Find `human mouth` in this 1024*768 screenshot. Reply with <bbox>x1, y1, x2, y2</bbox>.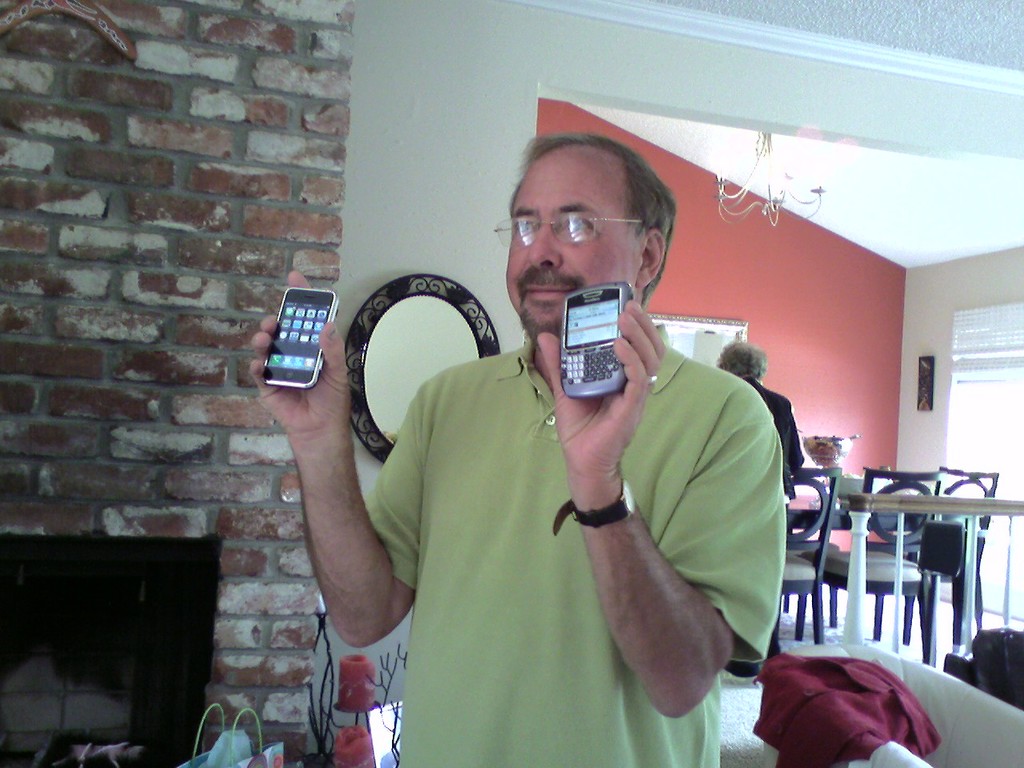
<bbox>525, 286, 576, 296</bbox>.
